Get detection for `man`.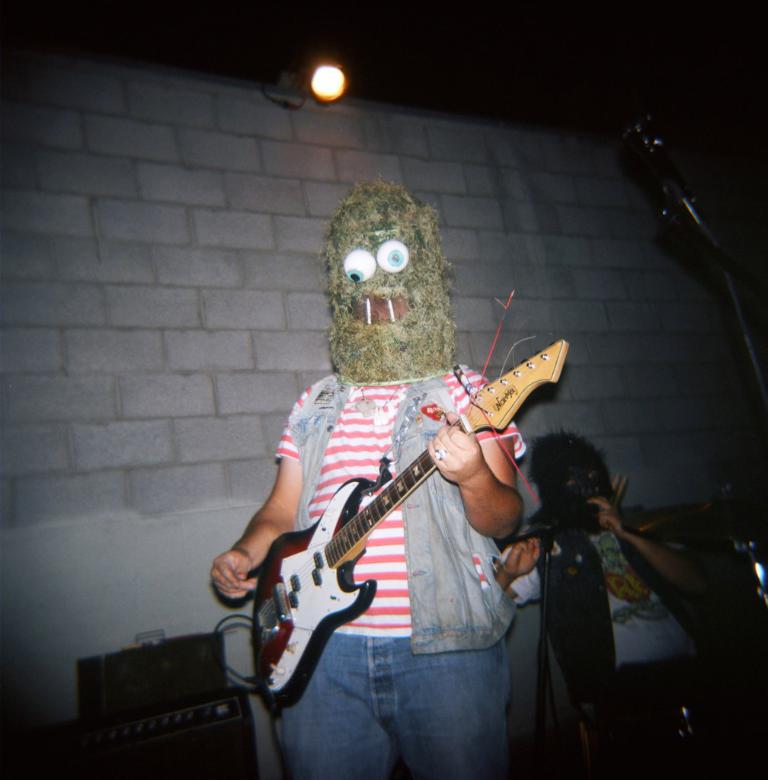
Detection: bbox=(496, 432, 767, 779).
